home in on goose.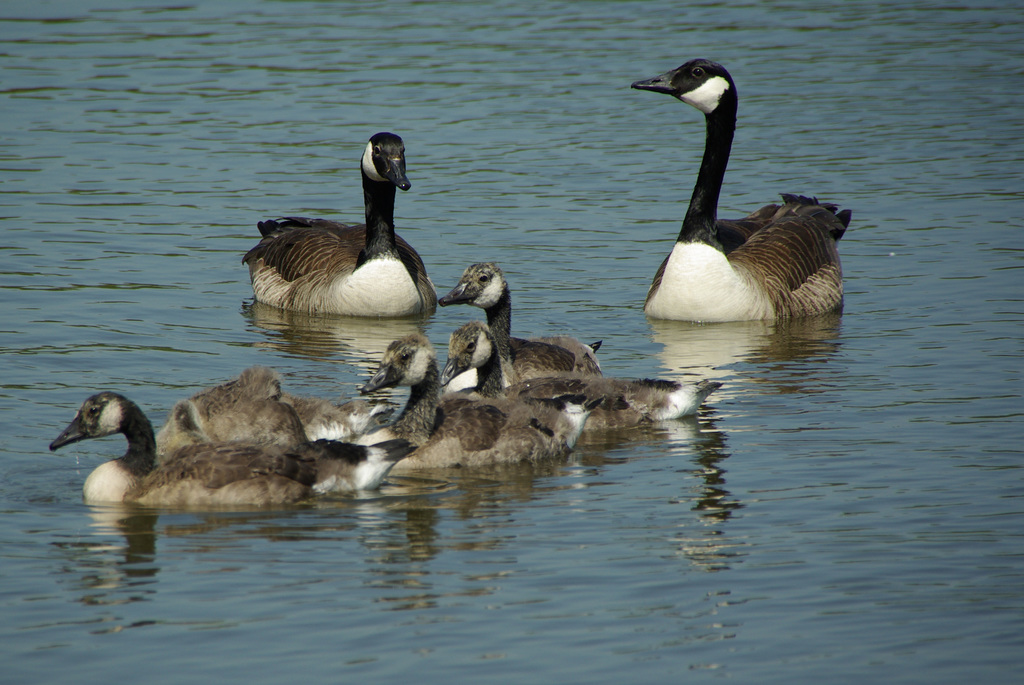
Homed in at (left=244, top=132, right=435, bottom=313).
